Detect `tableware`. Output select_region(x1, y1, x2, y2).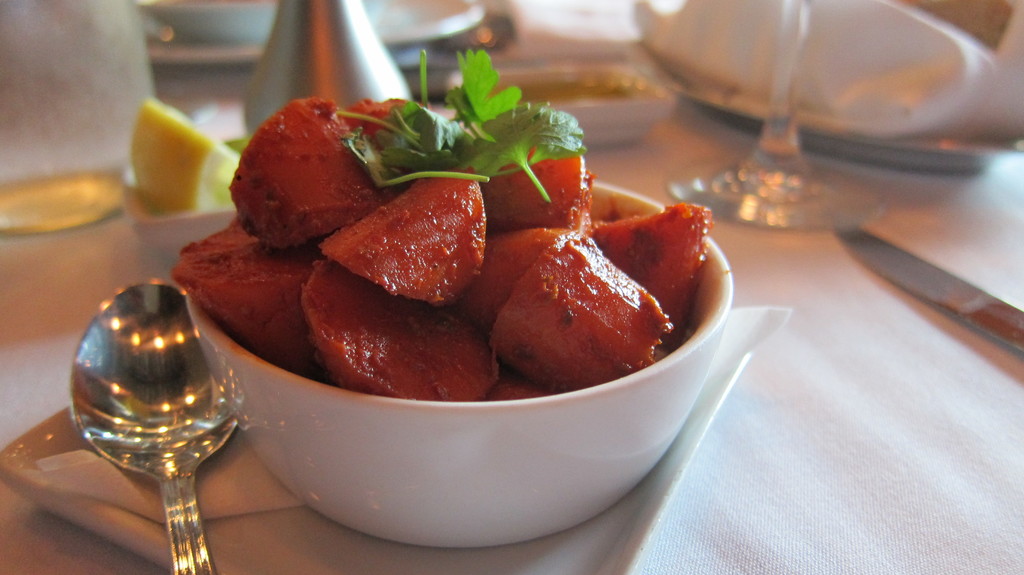
select_region(0, 305, 795, 574).
